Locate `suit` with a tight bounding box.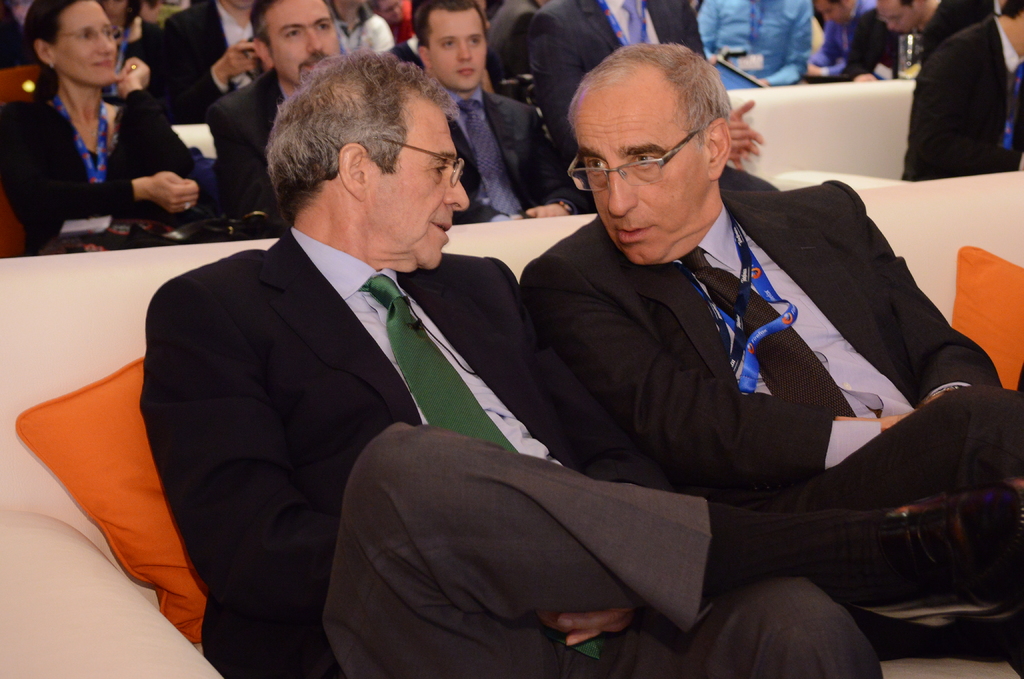
<bbox>522, 177, 1023, 514</bbox>.
